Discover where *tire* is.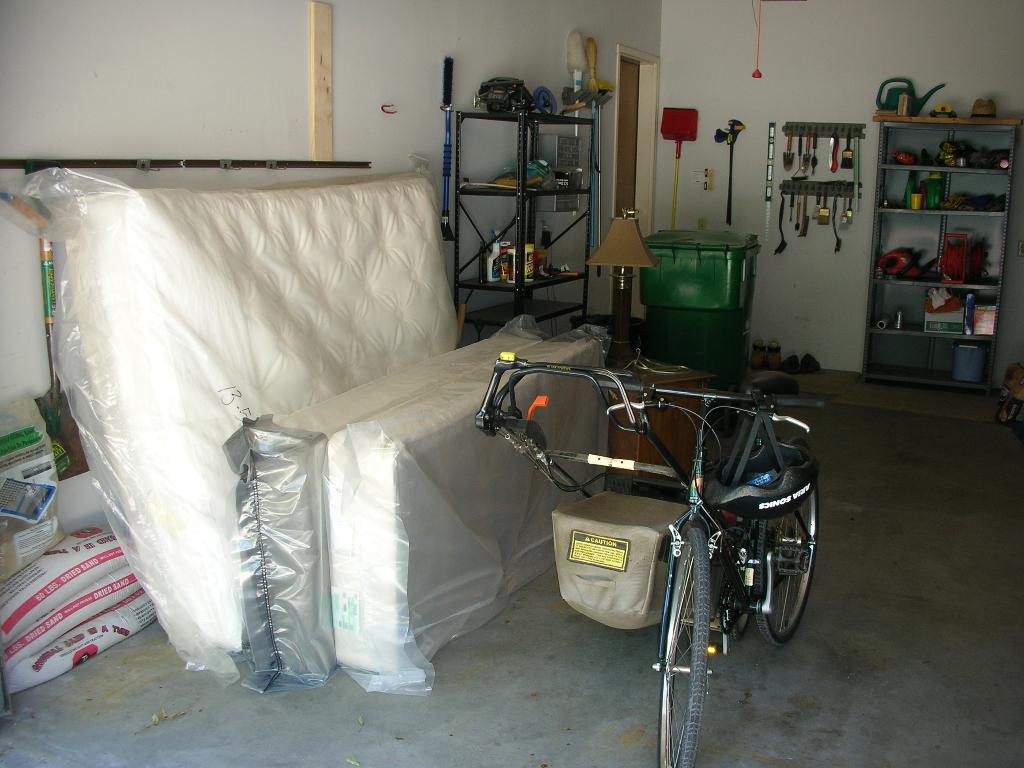
Discovered at <box>753,458,822,651</box>.
